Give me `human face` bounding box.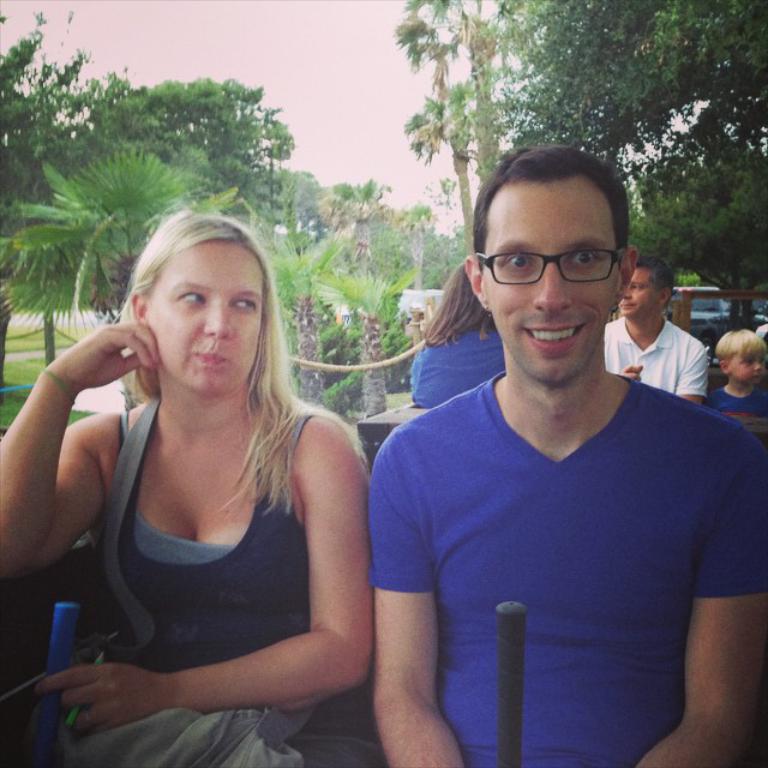
[484, 175, 619, 384].
